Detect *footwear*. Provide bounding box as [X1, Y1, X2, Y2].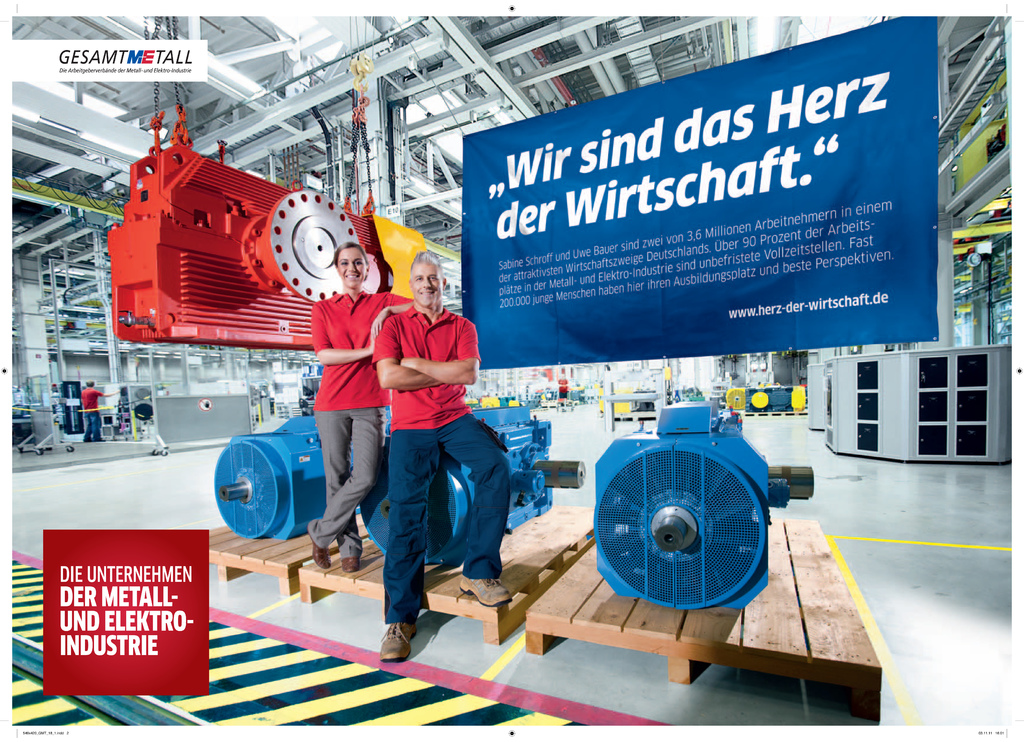
[378, 615, 420, 659].
